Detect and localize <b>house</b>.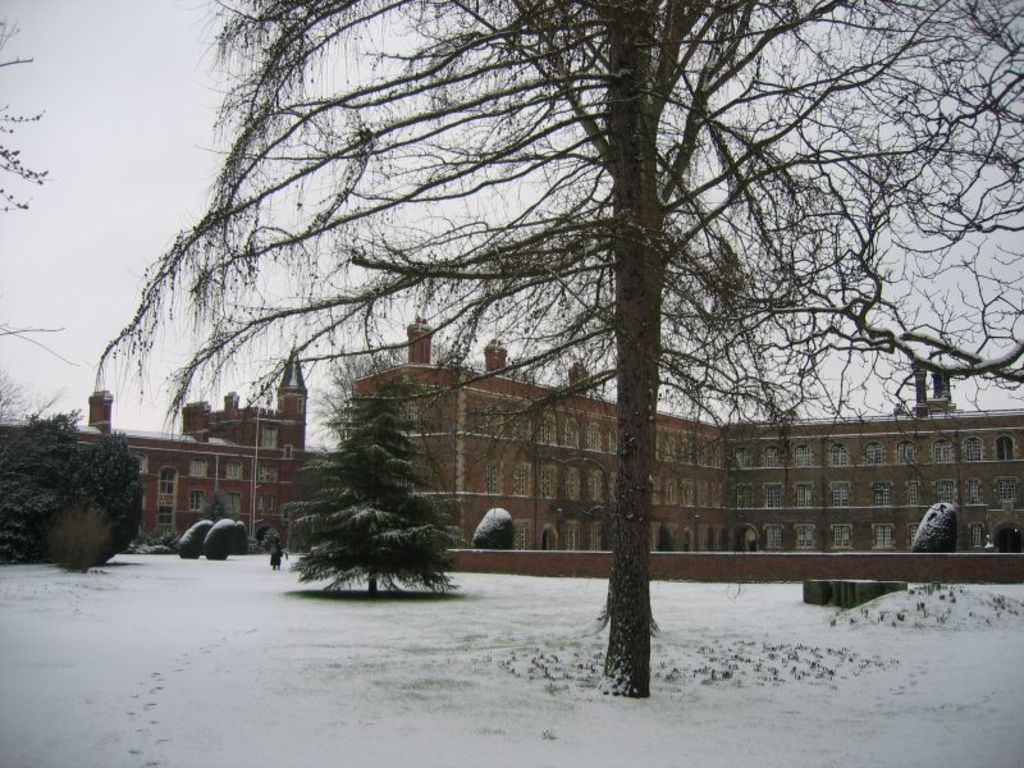
Localized at bbox=(127, 339, 347, 545).
